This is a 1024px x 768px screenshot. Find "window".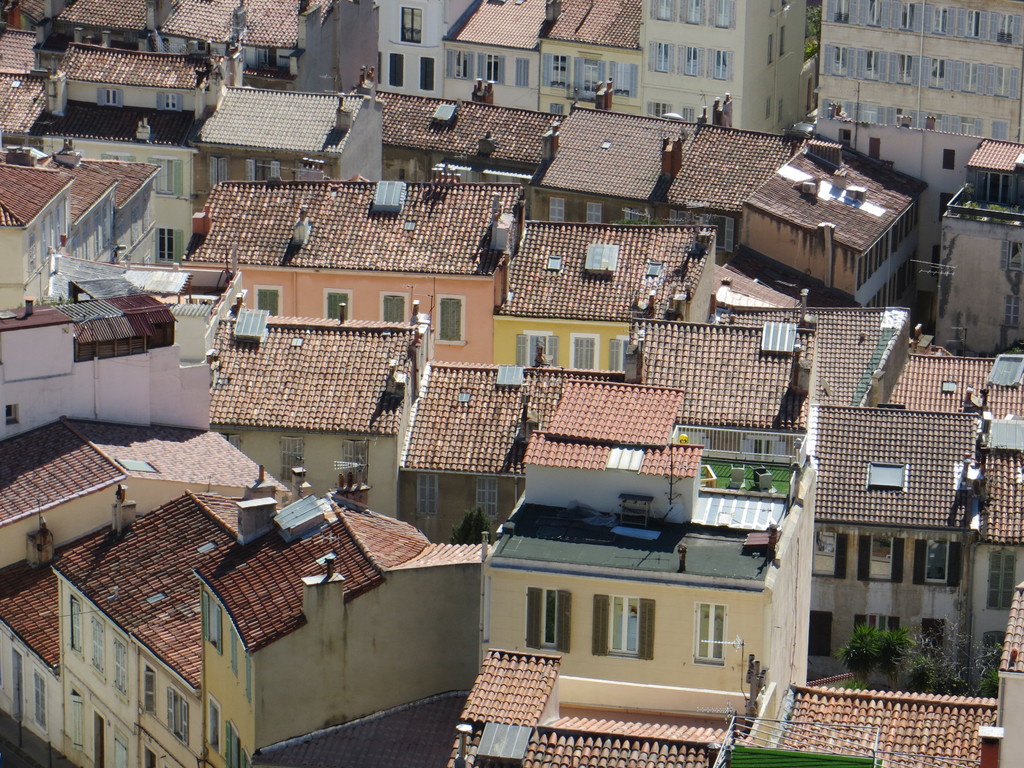
Bounding box: l=86, t=609, r=108, b=684.
